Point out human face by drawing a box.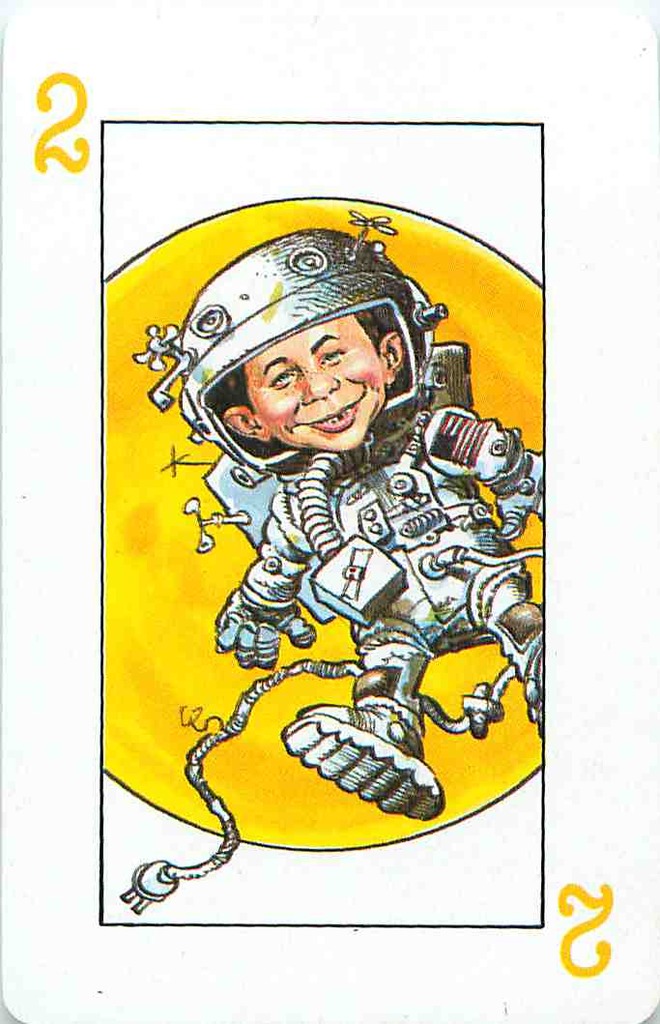
{"x1": 244, "y1": 315, "x2": 387, "y2": 446}.
